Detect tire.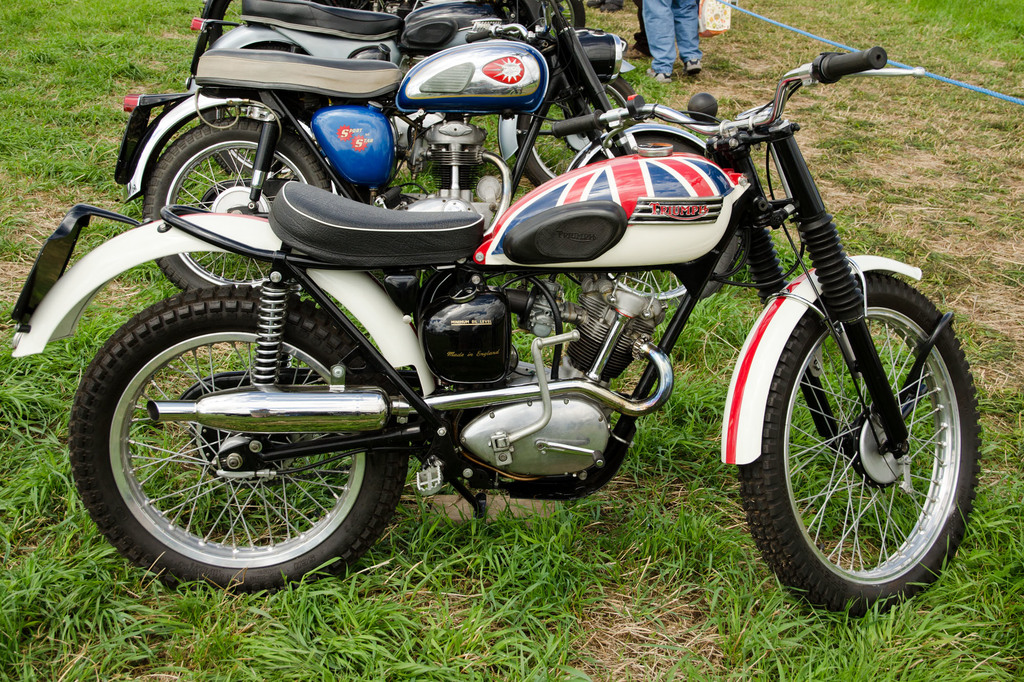
Detected at 544, 0, 589, 30.
